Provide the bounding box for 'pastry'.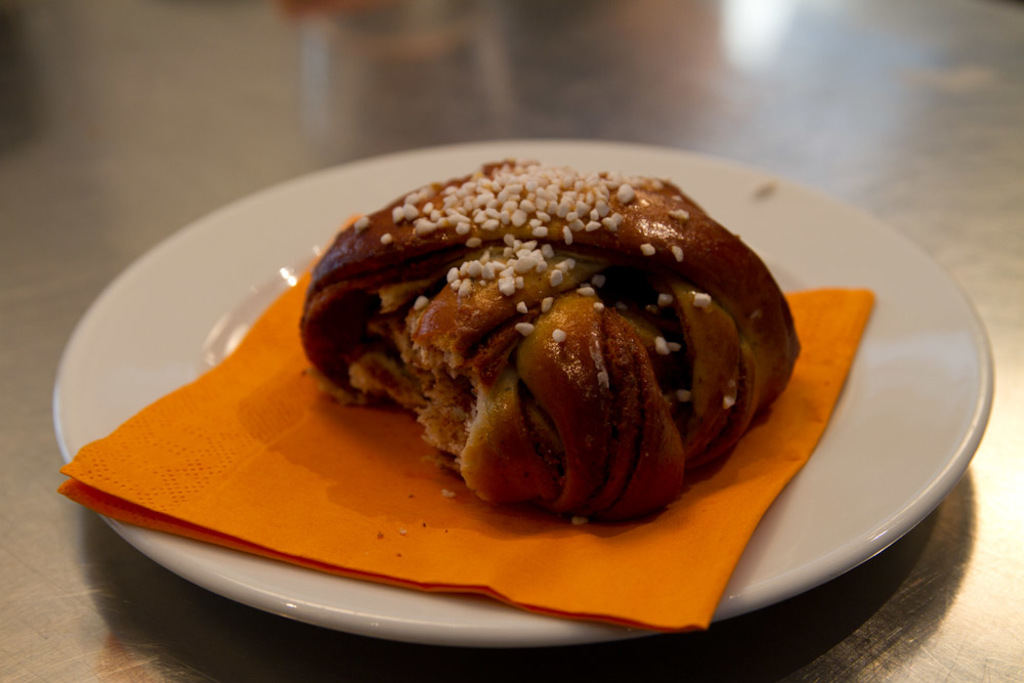
detection(300, 155, 796, 524).
